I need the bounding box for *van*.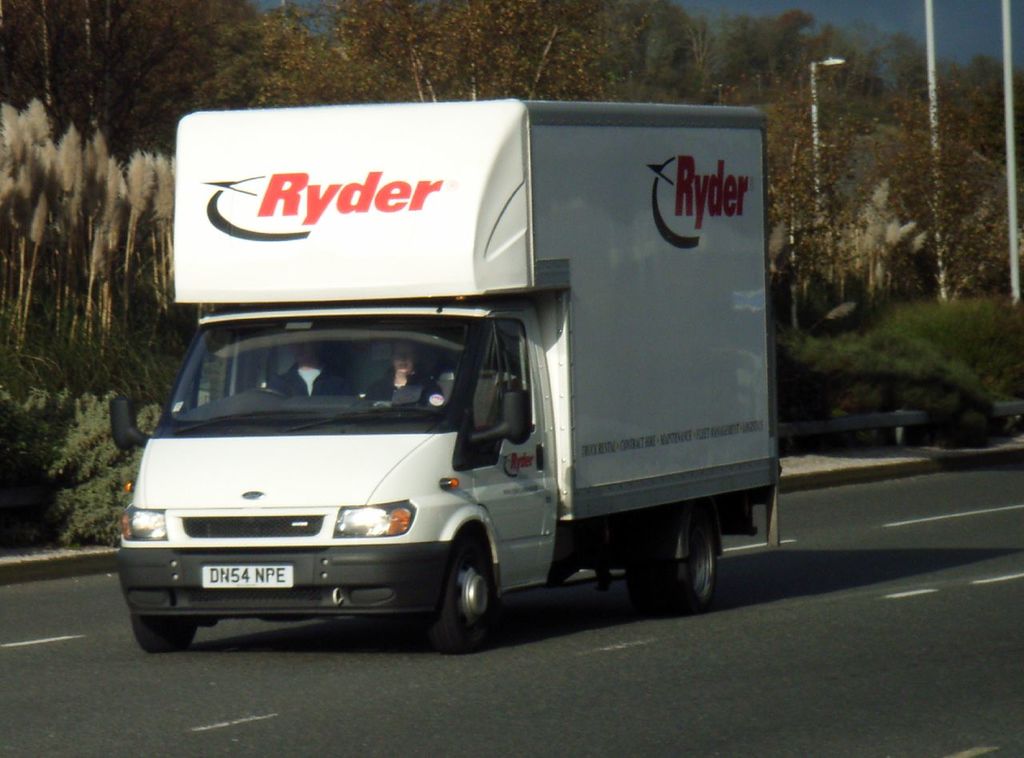
Here it is: pyautogui.locateOnScreen(116, 95, 786, 656).
